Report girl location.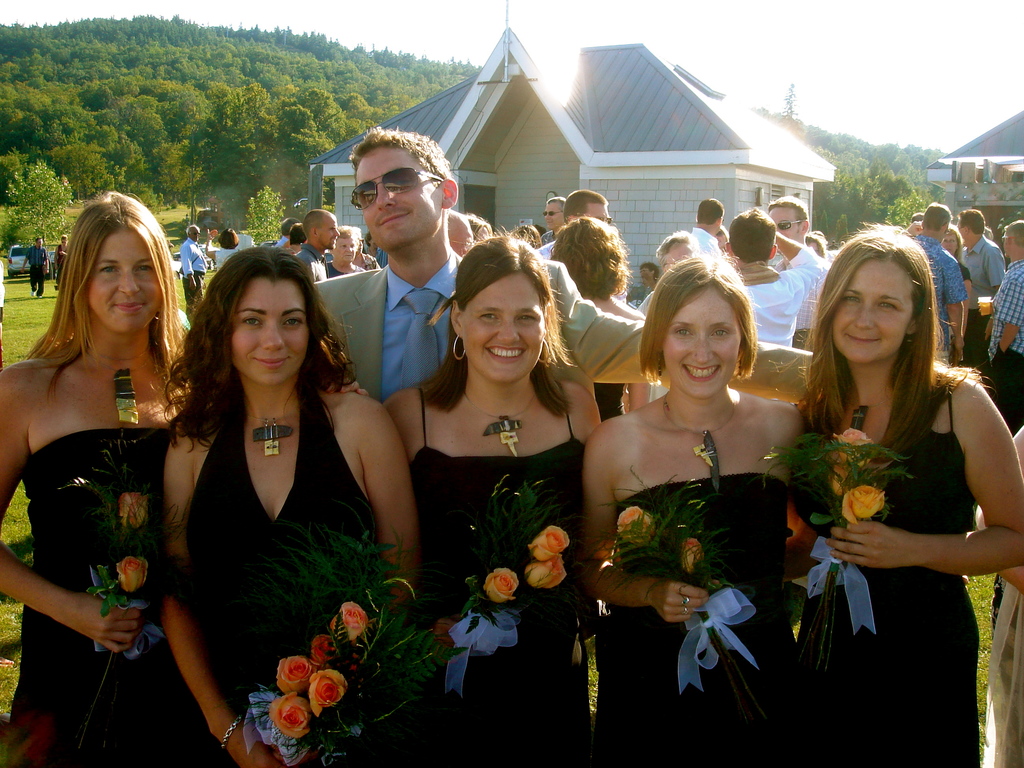
Report: left=832, top=237, right=1023, bottom=766.
